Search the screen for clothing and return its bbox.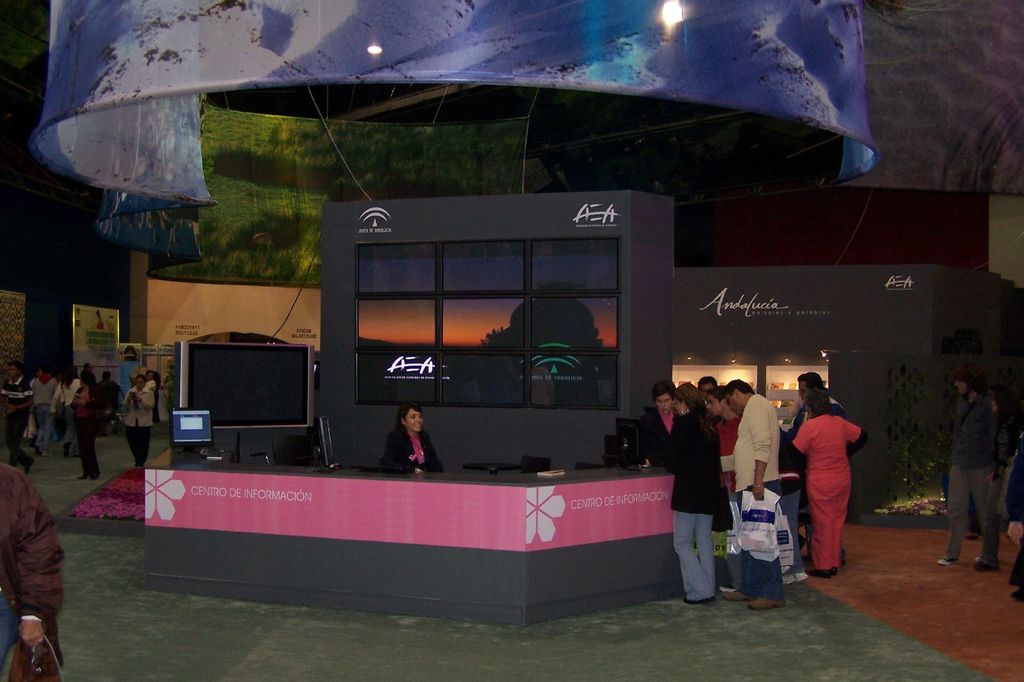
Found: x1=0, y1=463, x2=63, y2=679.
